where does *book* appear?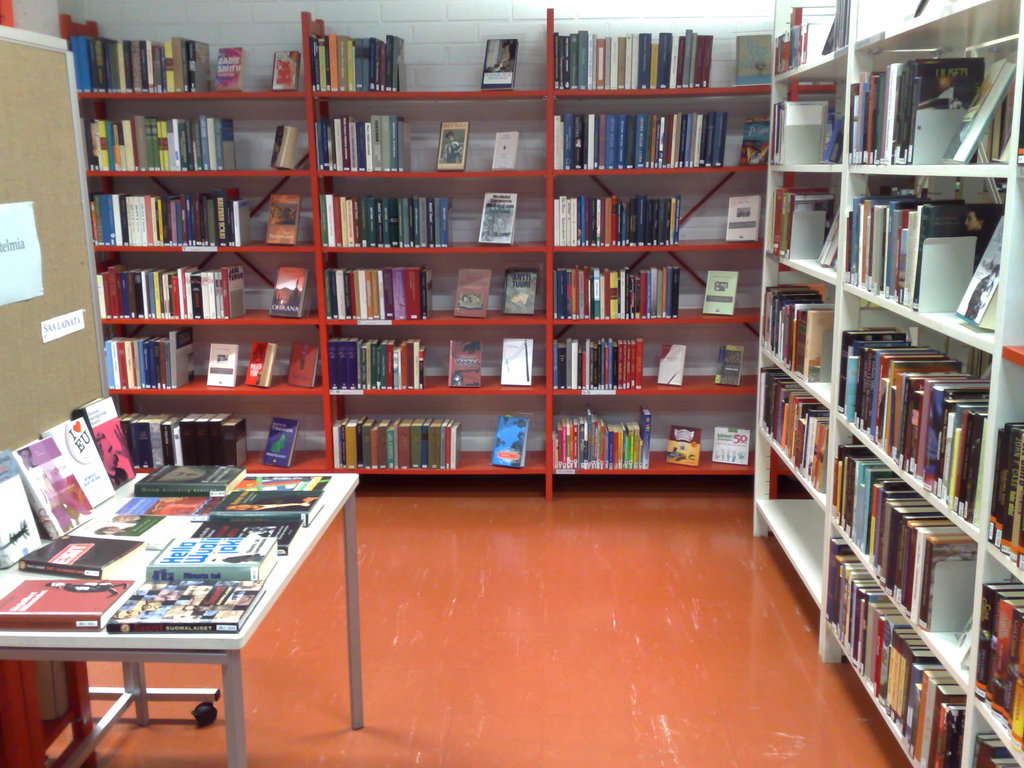
Appears at l=488, t=417, r=529, b=464.
